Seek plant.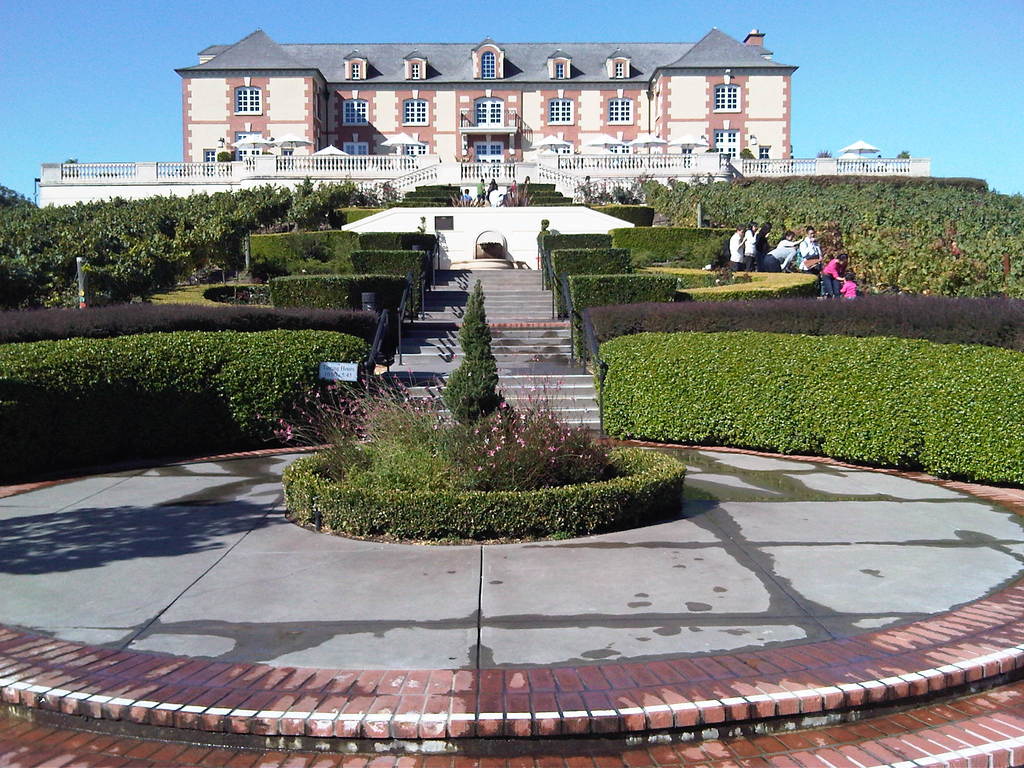
box(0, 297, 382, 344).
